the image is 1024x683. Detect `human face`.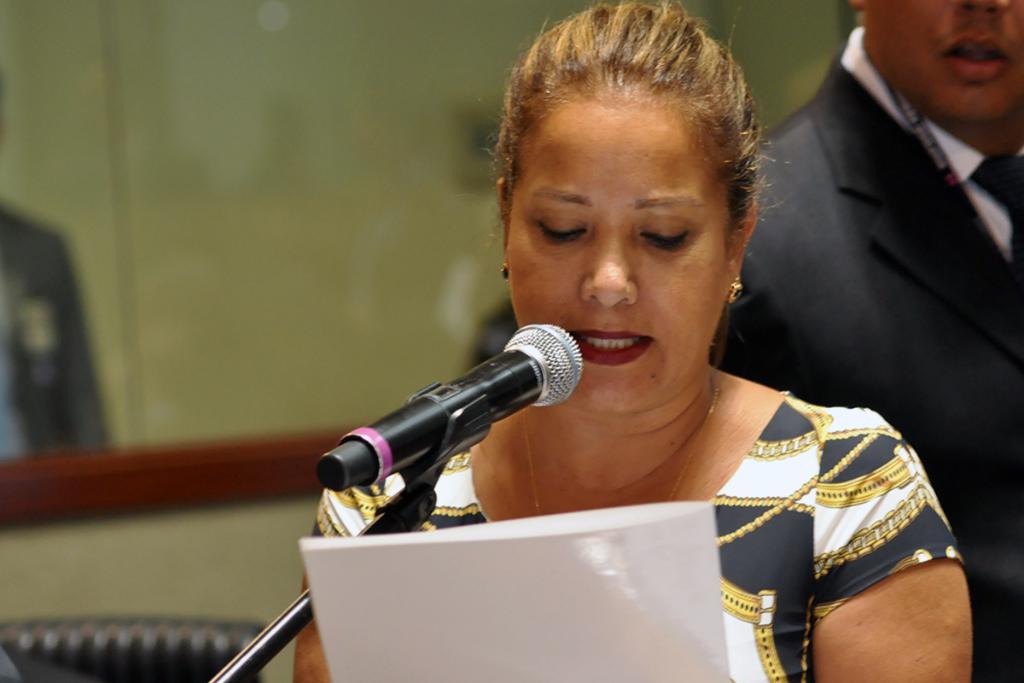
Detection: [871,0,1023,120].
